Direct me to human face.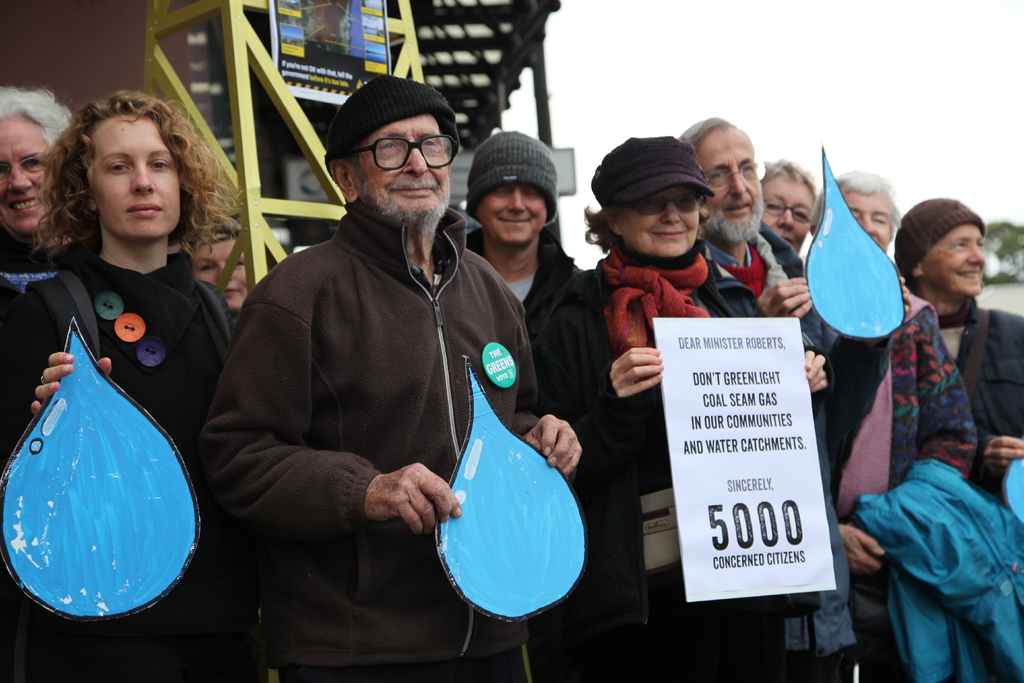
Direction: (left=922, top=222, right=986, bottom=296).
